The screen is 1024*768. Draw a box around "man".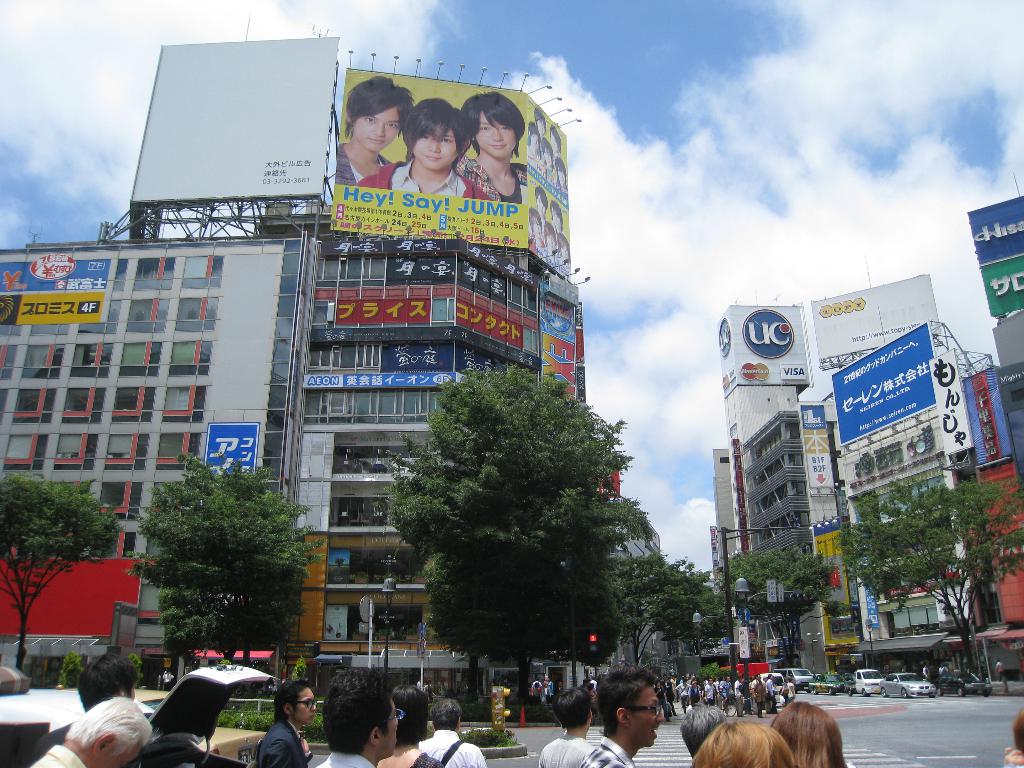
(535,684,594,767).
